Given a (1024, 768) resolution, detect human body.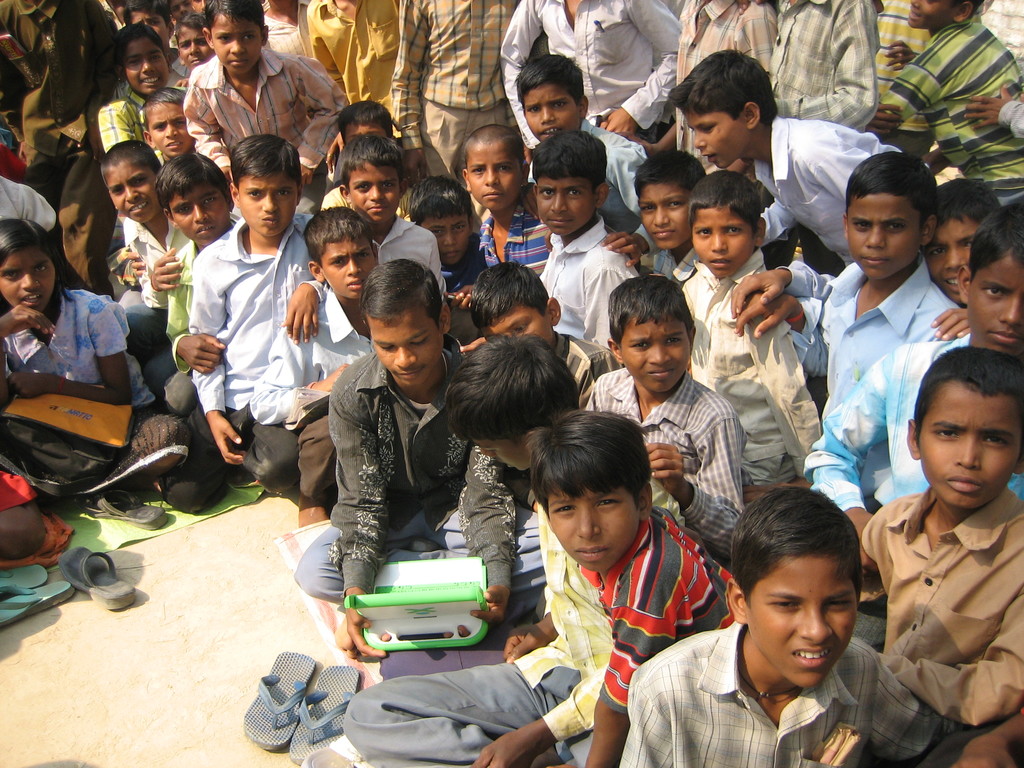
box(531, 122, 637, 371).
